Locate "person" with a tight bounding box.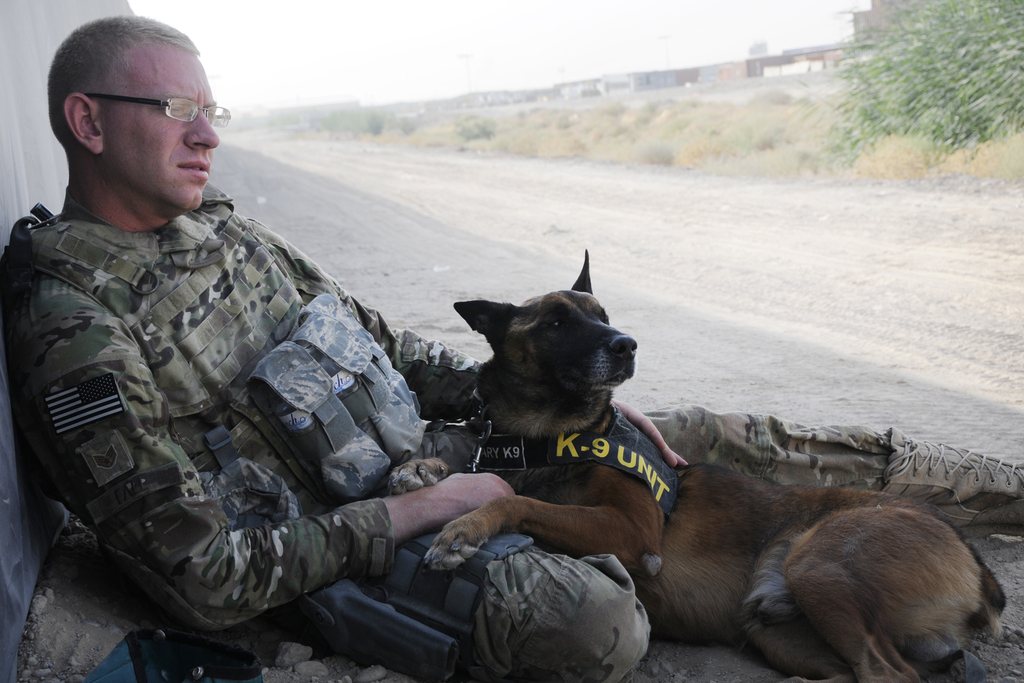
Rect(33, 45, 543, 675).
